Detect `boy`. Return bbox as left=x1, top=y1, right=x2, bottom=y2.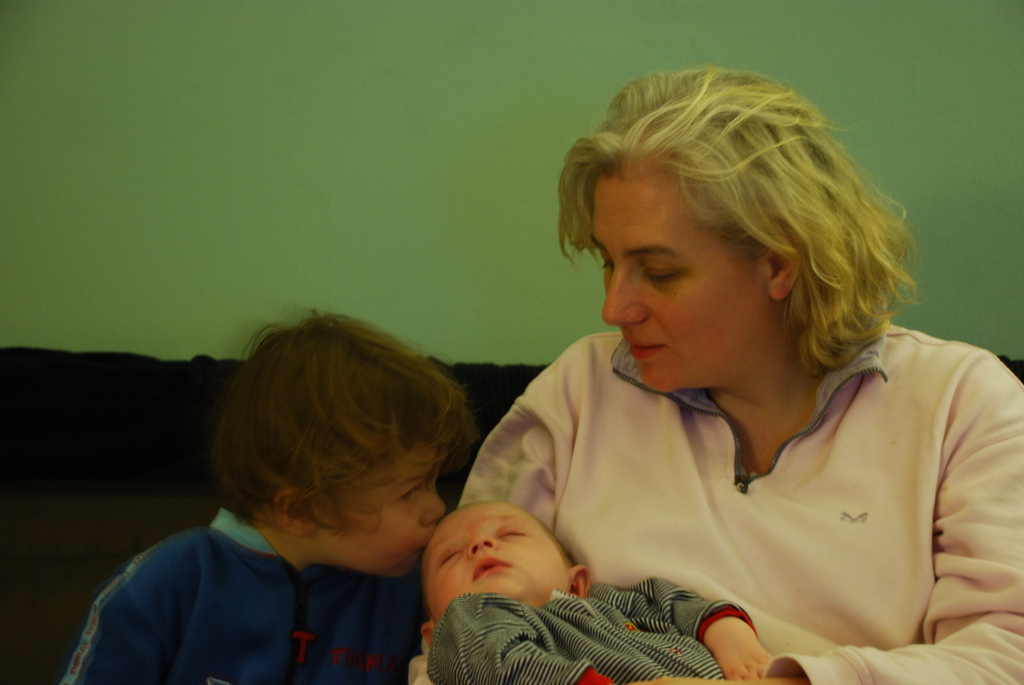
left=47, top=301, right=481, bottom=684.
